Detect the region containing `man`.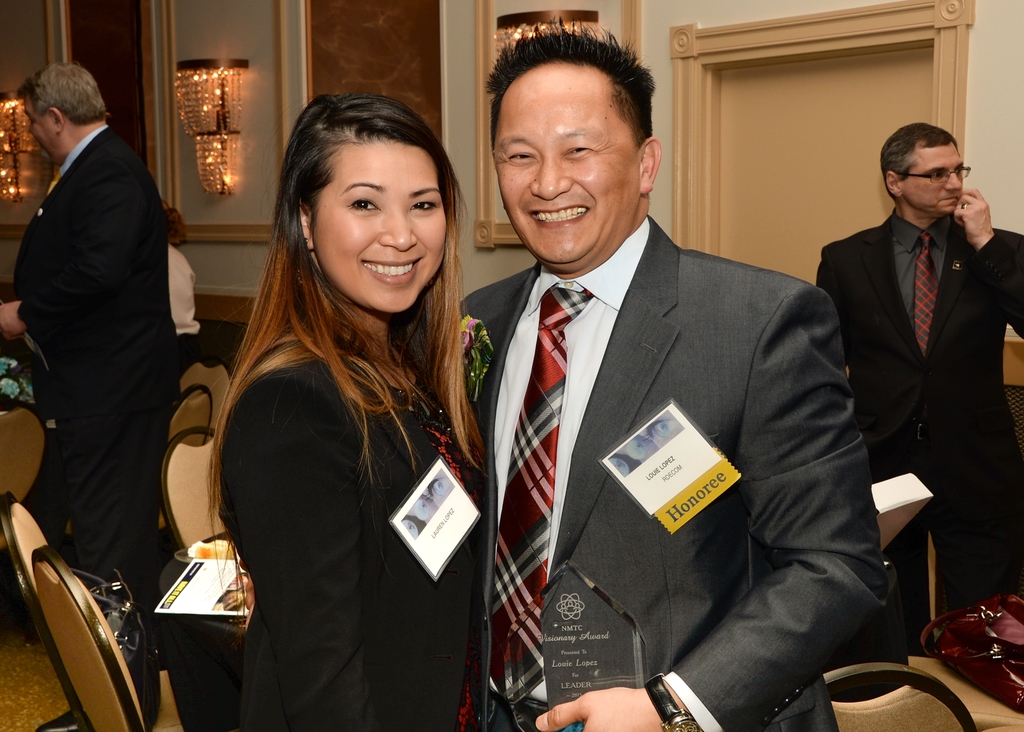
box(452, 74, 897, 716).
